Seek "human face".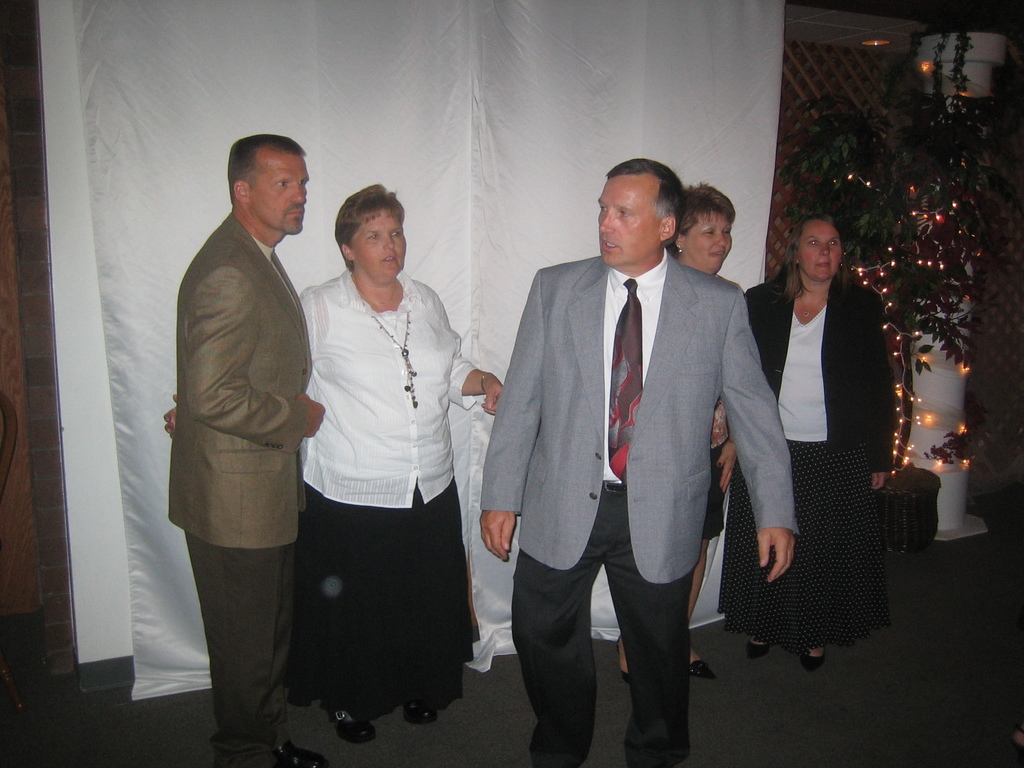
{"left": 682, "top": 205, "right": 728, "bottom": 268}.
